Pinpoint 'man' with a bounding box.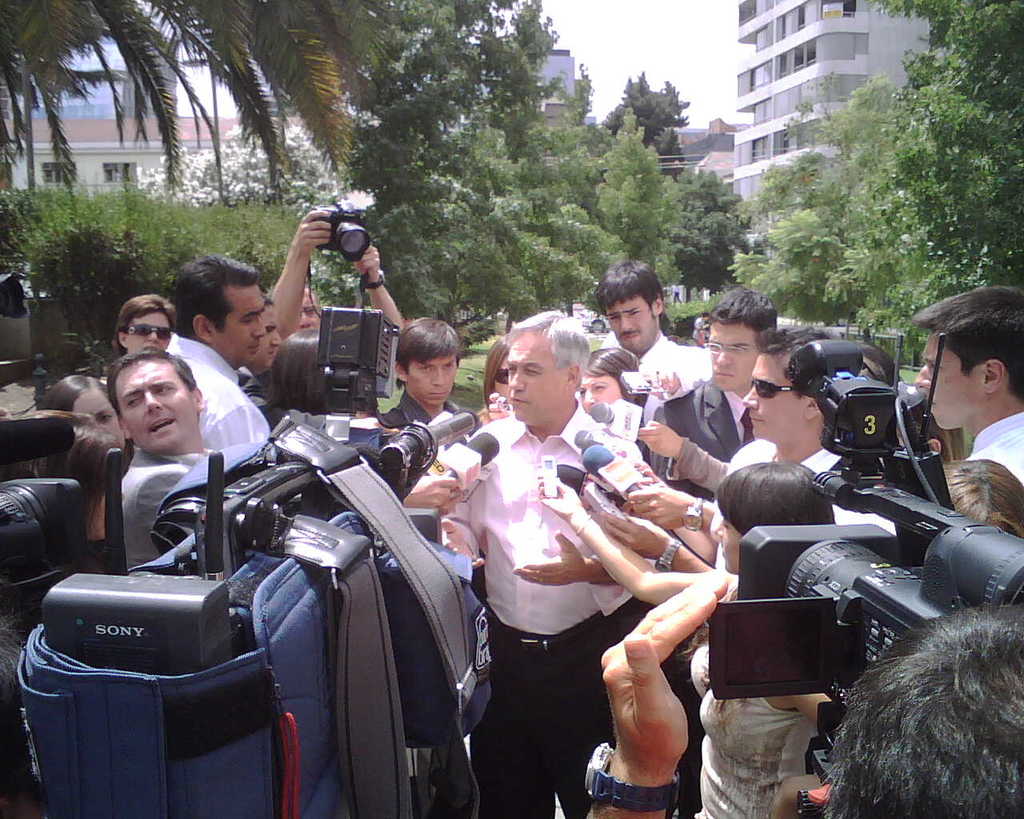
[910,282,1023,481].
